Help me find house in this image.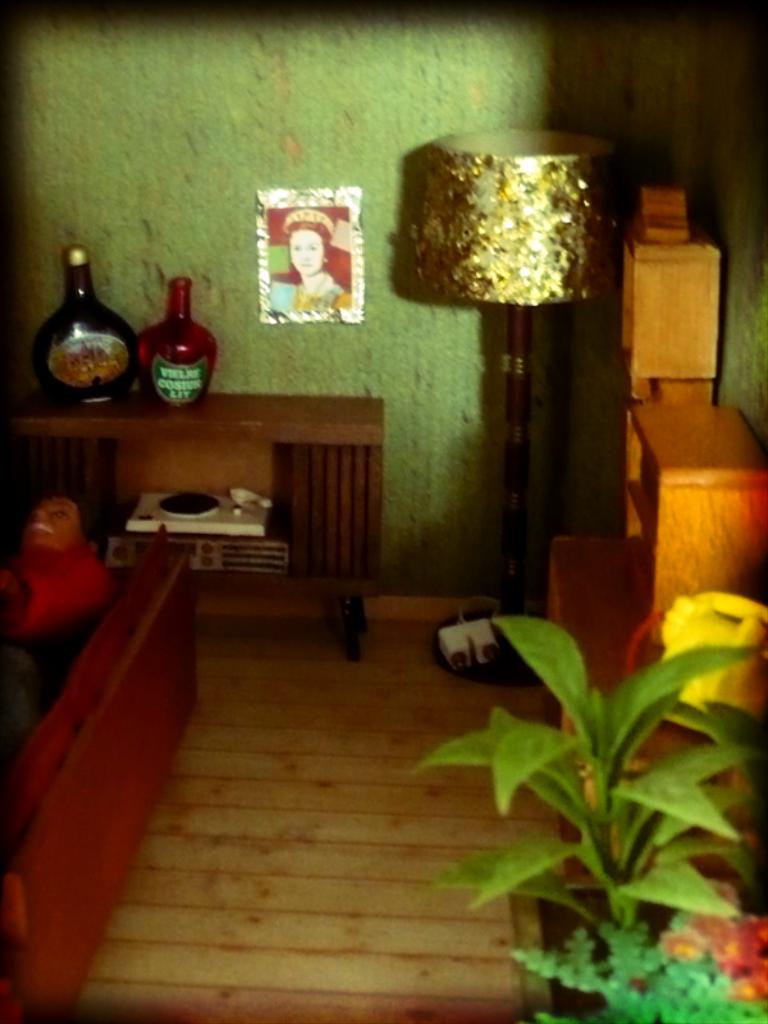
Found it: {"x1": 0, "y1": 0, "x2": 767, "y2": 1023}.
